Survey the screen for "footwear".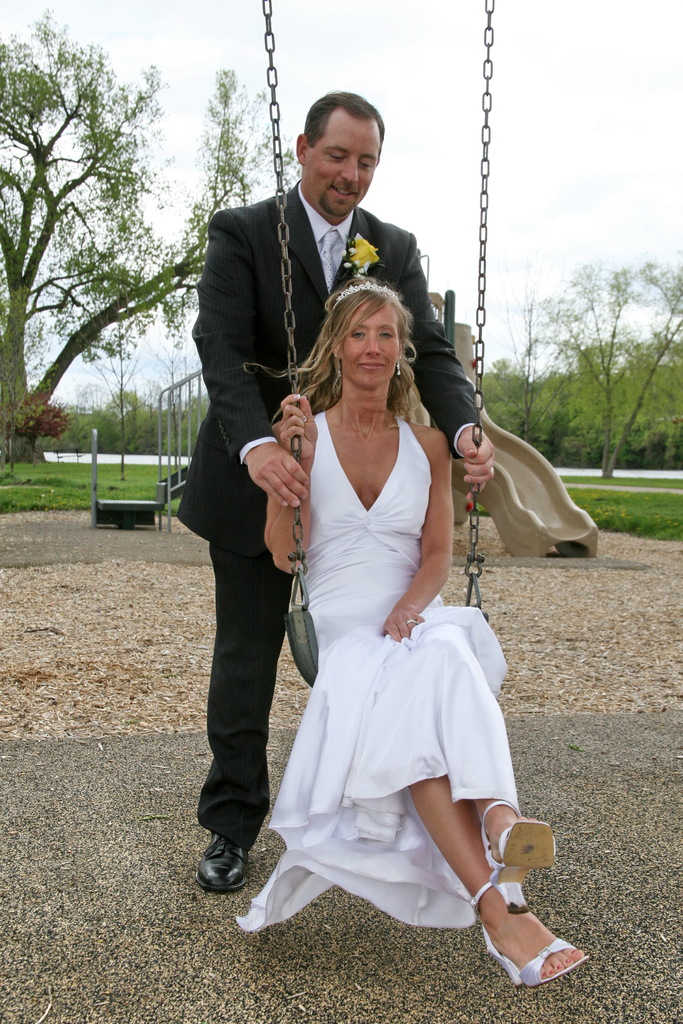
Survey found: [476,793,559,917].
